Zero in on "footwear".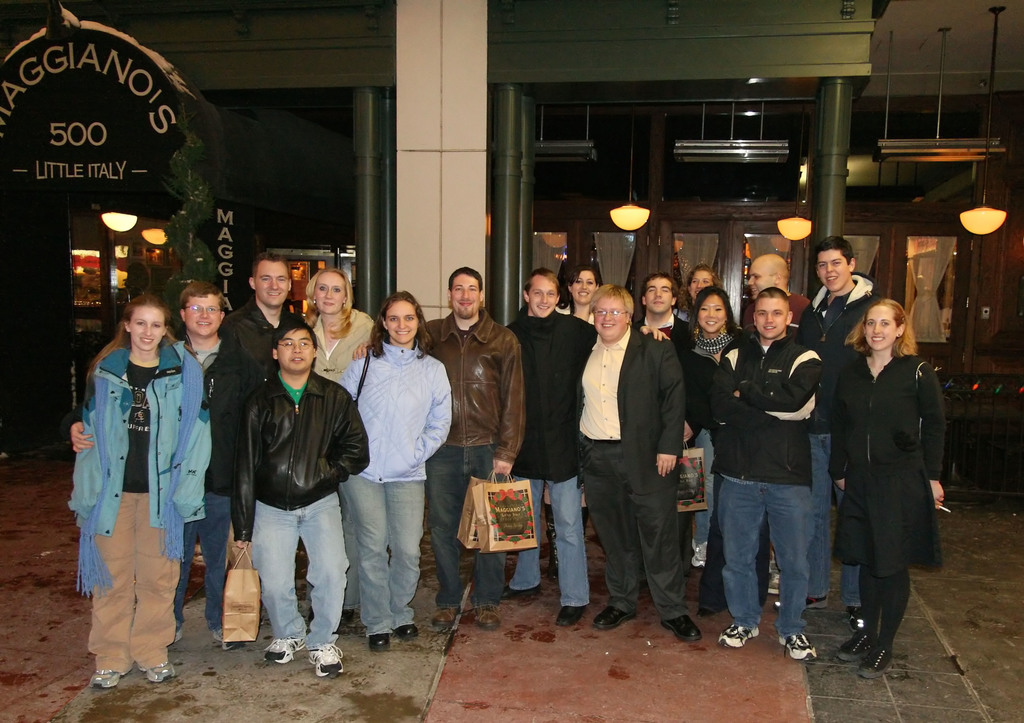
Zeroed in: box=[831, 628, 876, 660].
